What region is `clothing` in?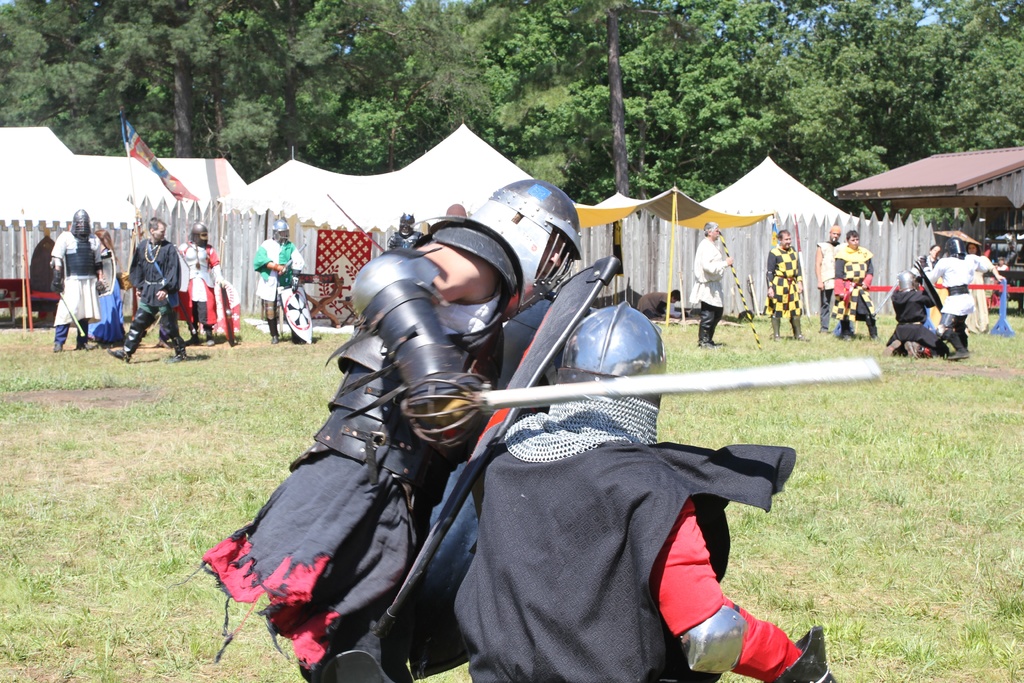
(815,242,840,329).
